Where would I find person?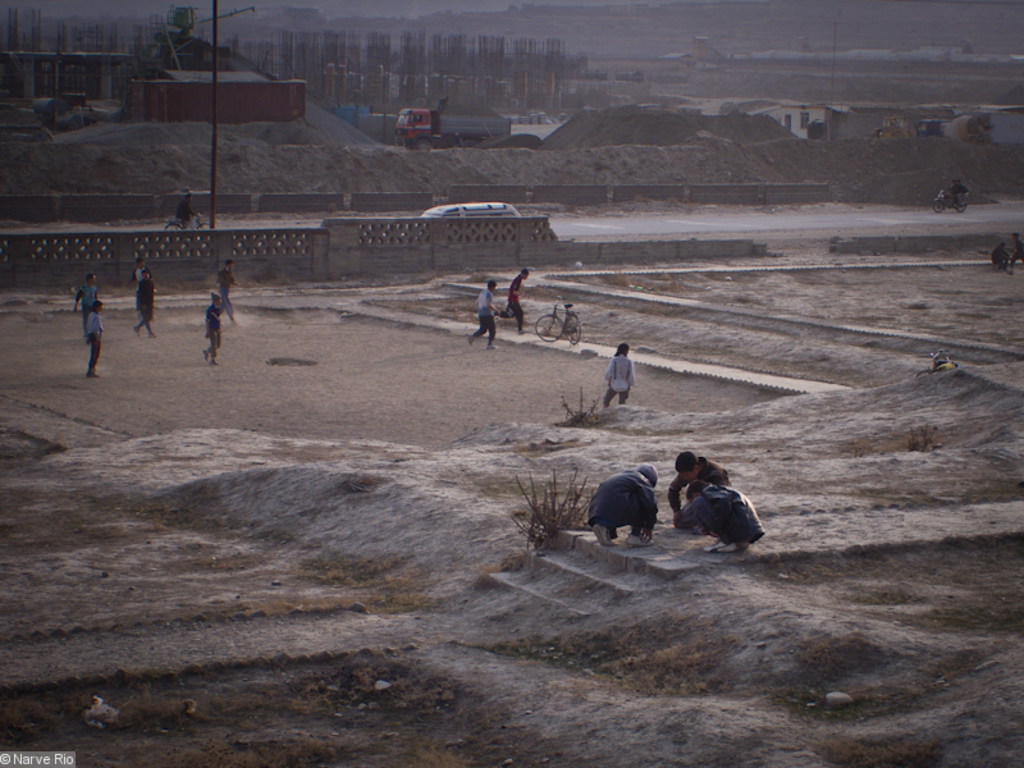
At bbox=[77, 274, 104, 314].
